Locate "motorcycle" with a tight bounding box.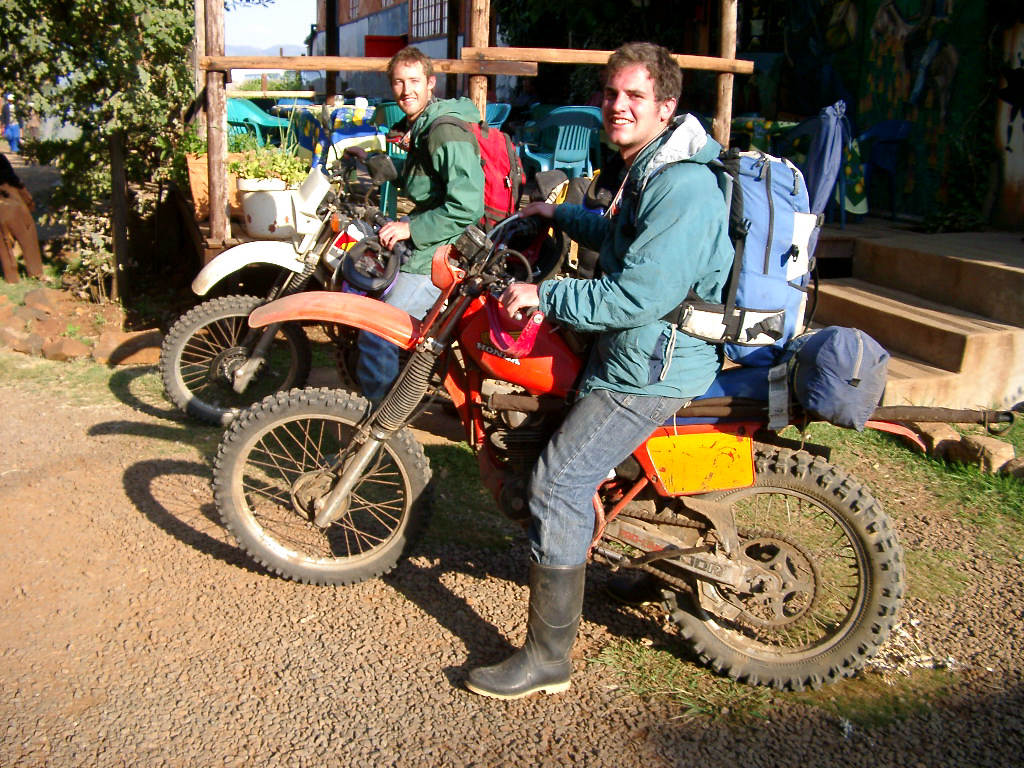
[210,212,905,692].
